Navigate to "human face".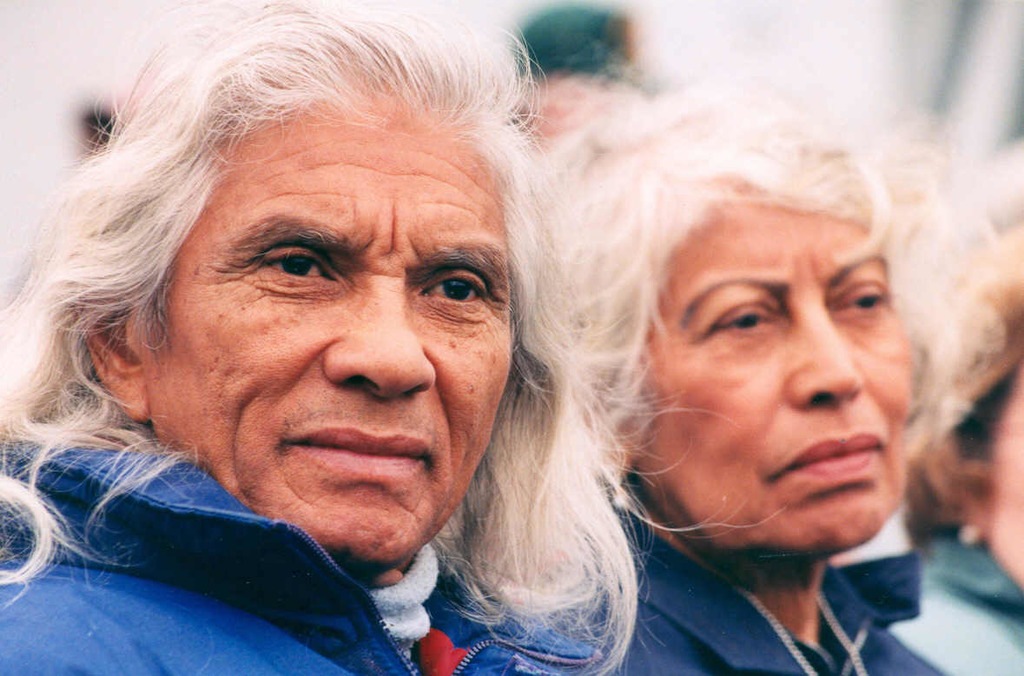
Navigation target: <box>161,98,510,564</box>.
